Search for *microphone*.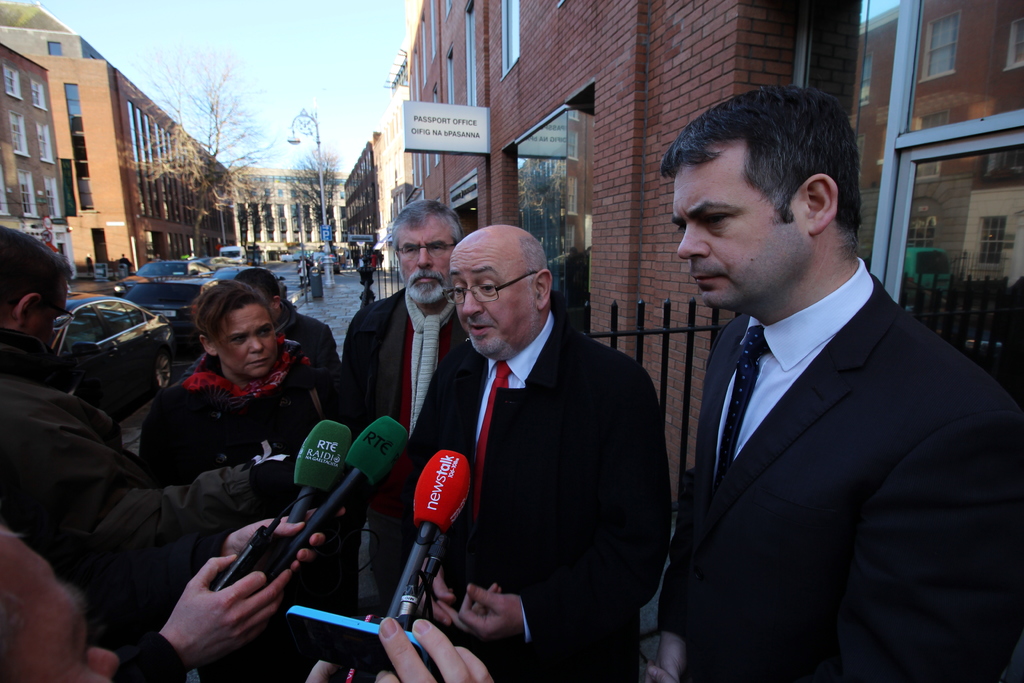
Found at <box>376,425,474,646</box>.
